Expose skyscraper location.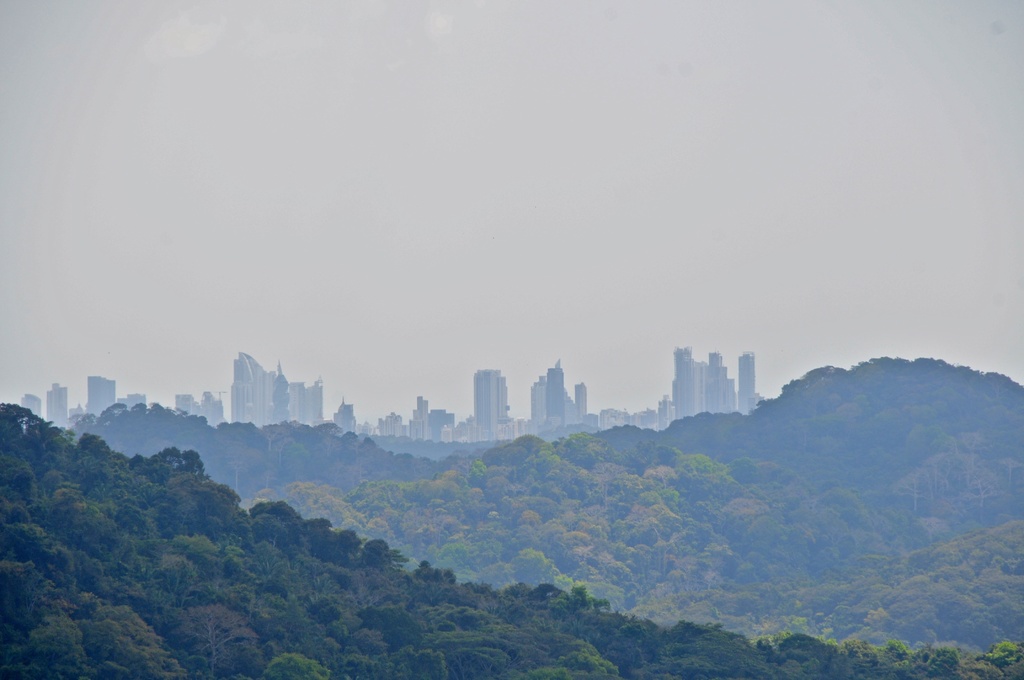
Exposed at locate(739, 352, 755, 413).
